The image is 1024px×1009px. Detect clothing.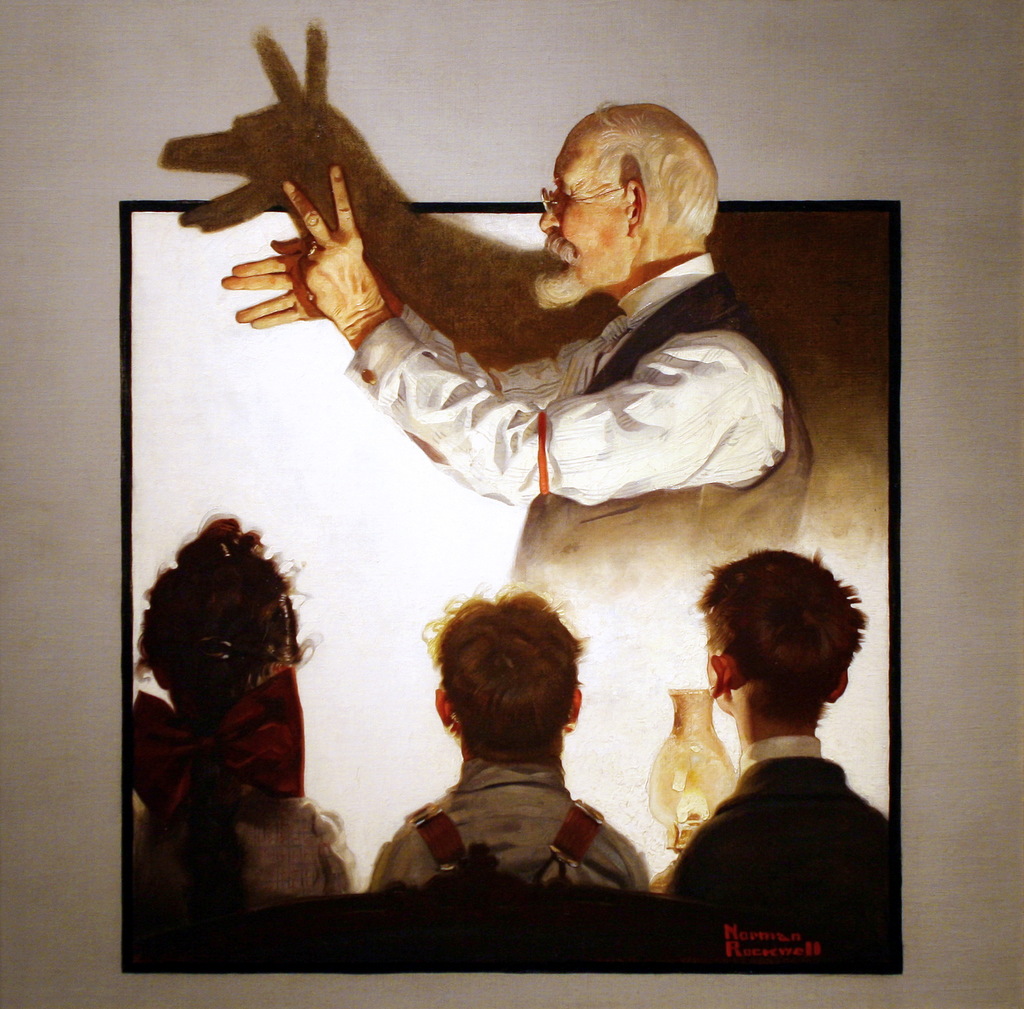
Detection: locate(659, 740, 886, 921).
